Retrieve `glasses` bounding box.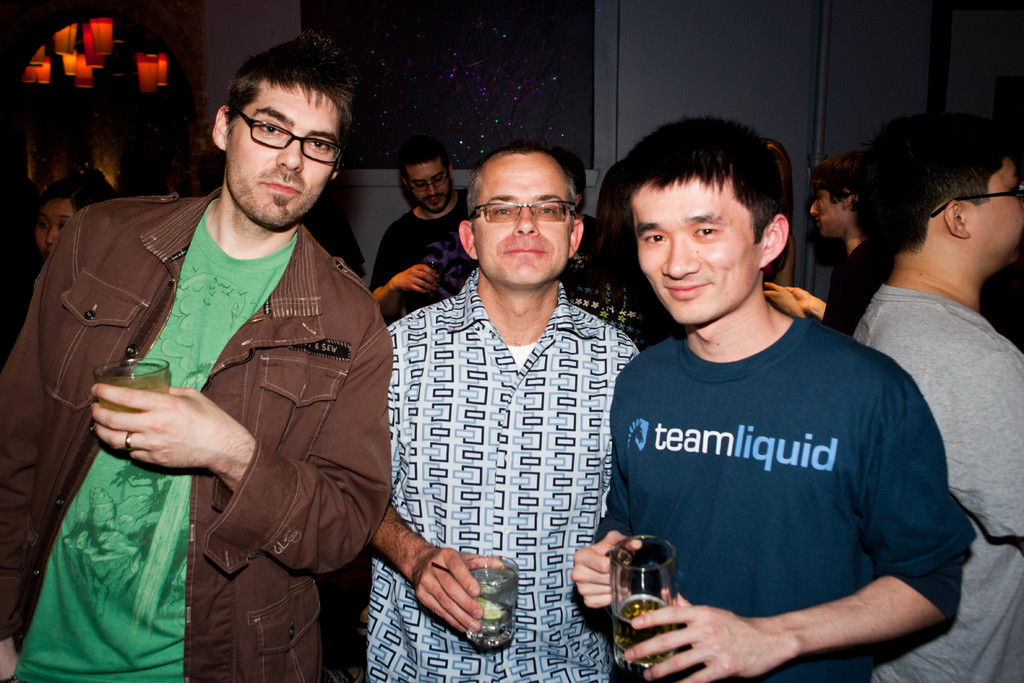
Bounding box: (408,165,452,192).
